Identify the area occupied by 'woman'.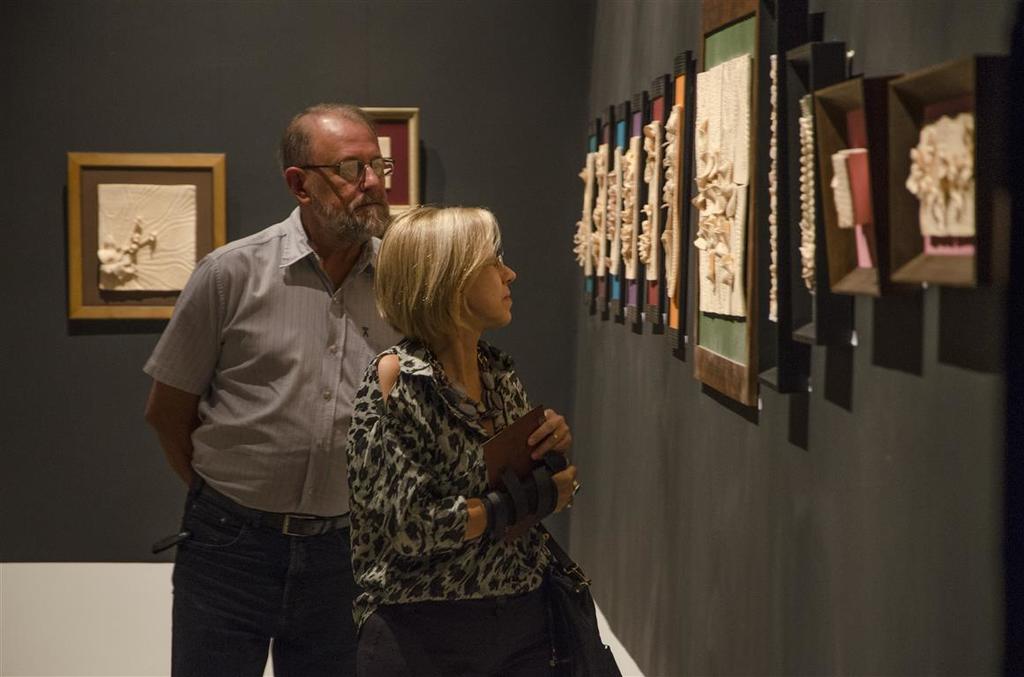
Area: BBox(328, 174, 586, 674).
